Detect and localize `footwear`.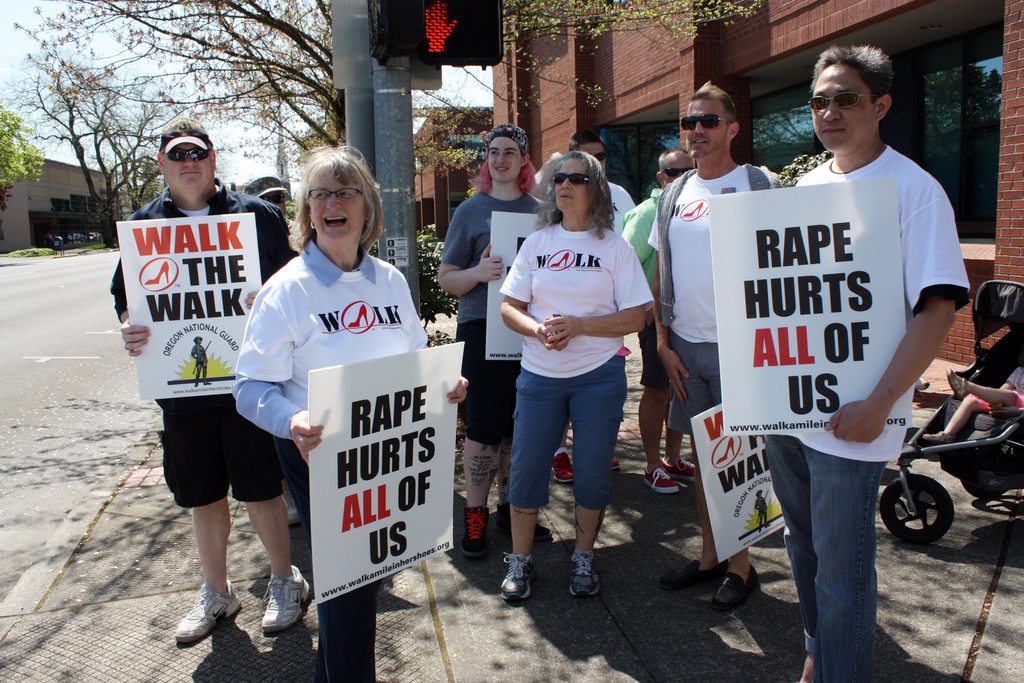
Localized at [left=564, top=547, right=601, bottom=597].
